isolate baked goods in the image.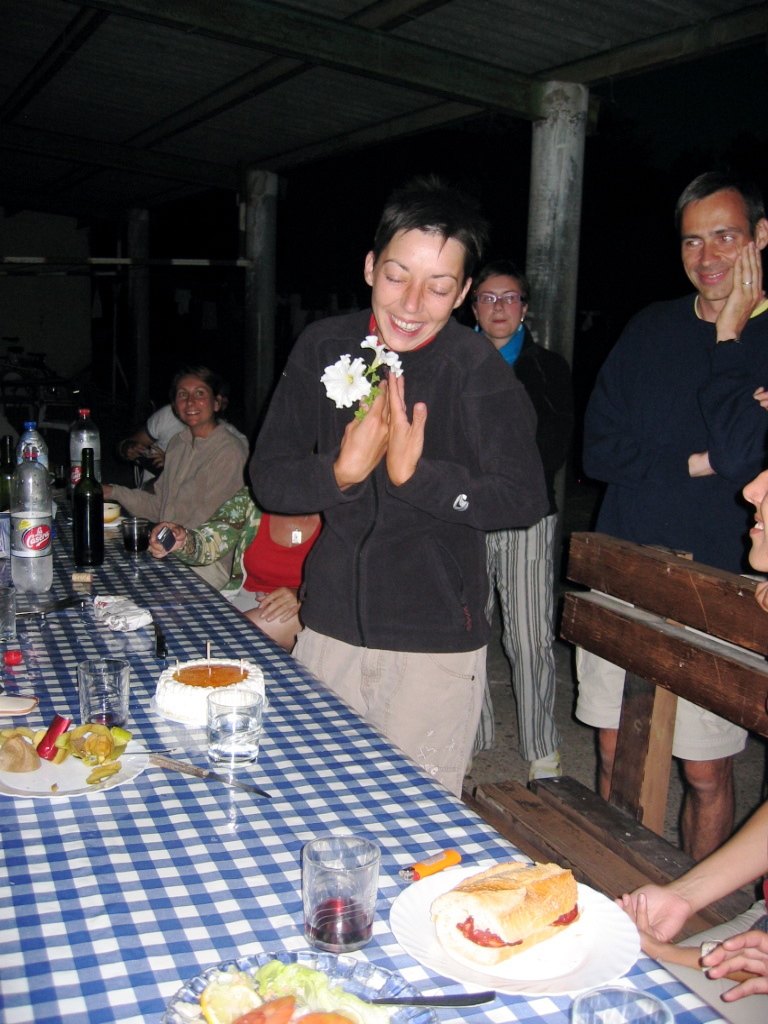
Isolated region: [left=156, top=639, right=264, bottom=726].
